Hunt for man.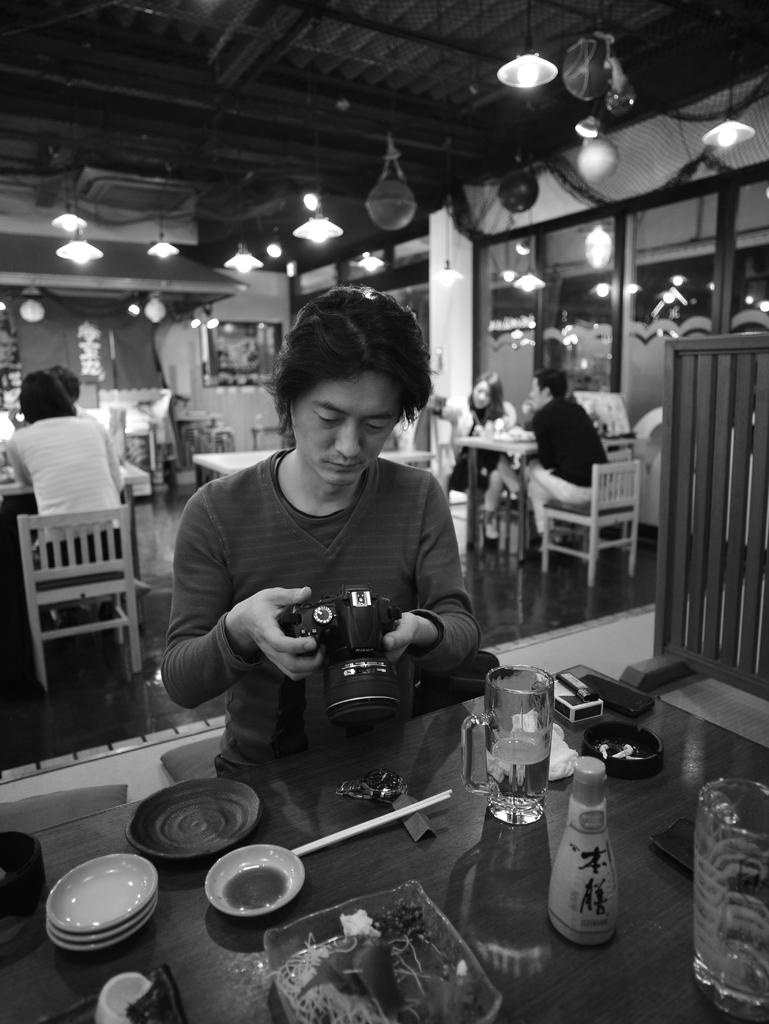
Hunted down at {"x1": 6, "y1": 368, "x2": 124, "y2": 564}.
